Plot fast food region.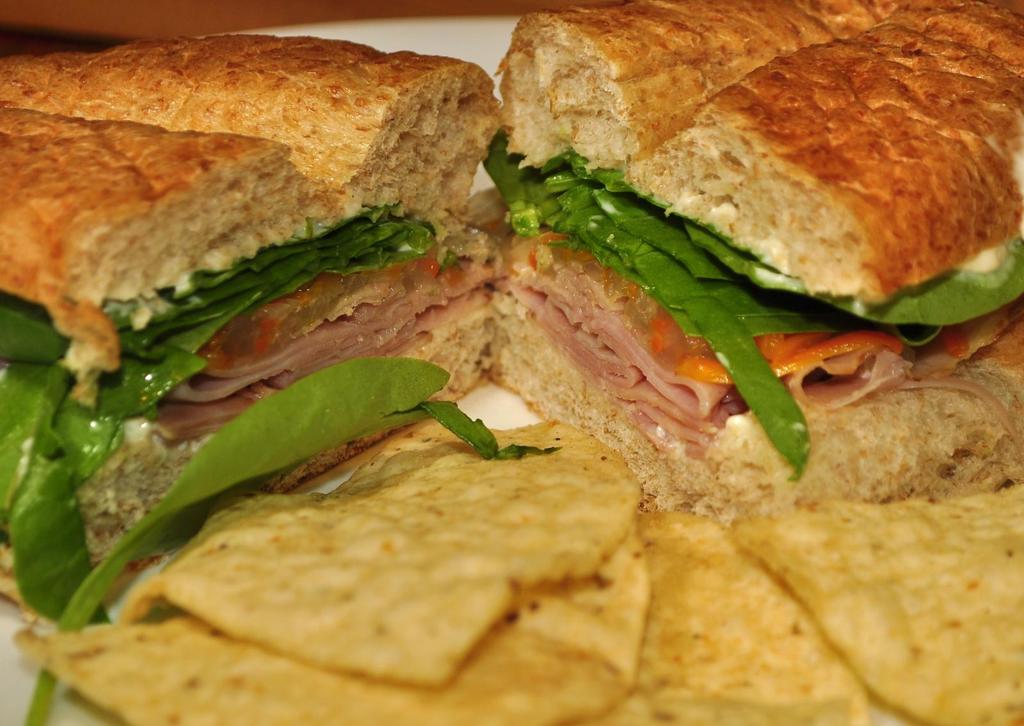
Plotted at x1=475 y1=6 x2=1023 y2=468.
